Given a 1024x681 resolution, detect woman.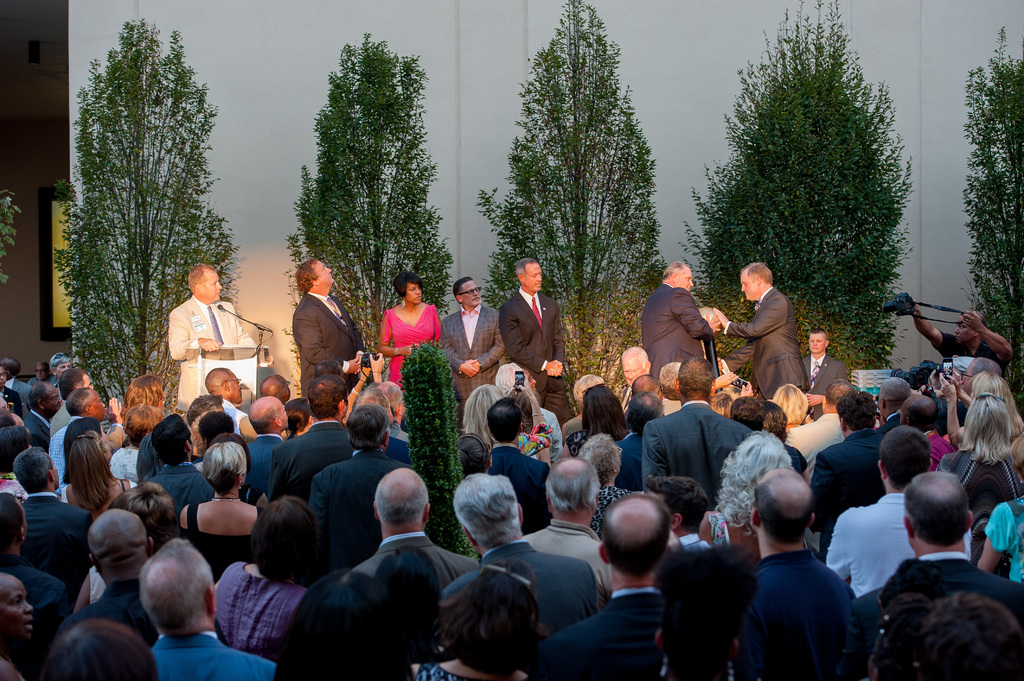
select_region(280, 566, 409, 680).
